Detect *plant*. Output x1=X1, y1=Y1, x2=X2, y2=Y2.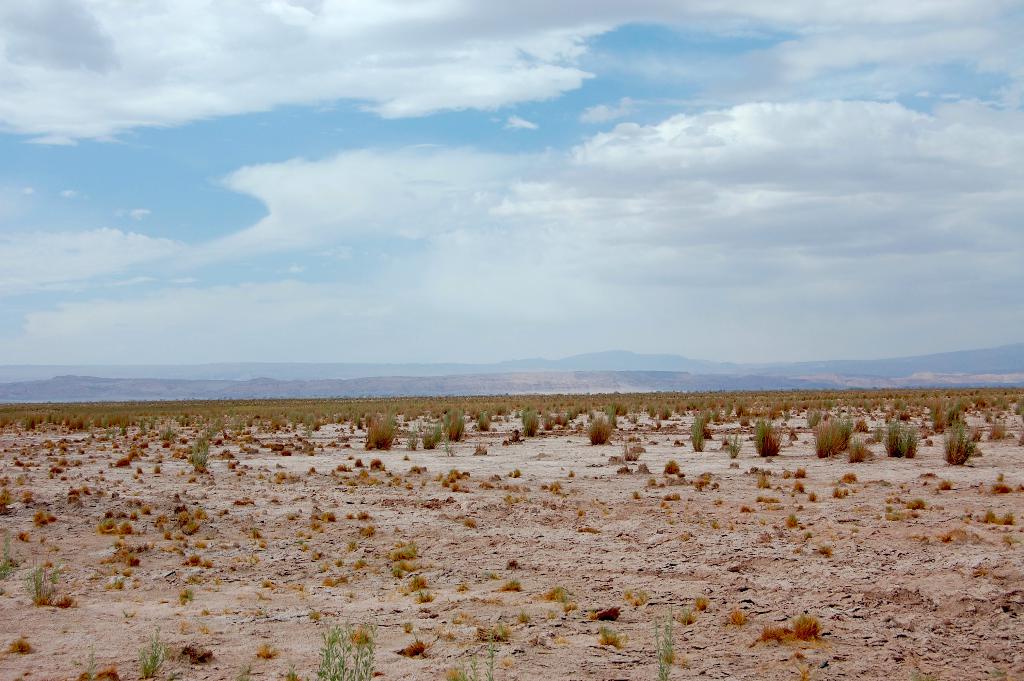
x1=136, y1=625, x2=170, y2=680.
